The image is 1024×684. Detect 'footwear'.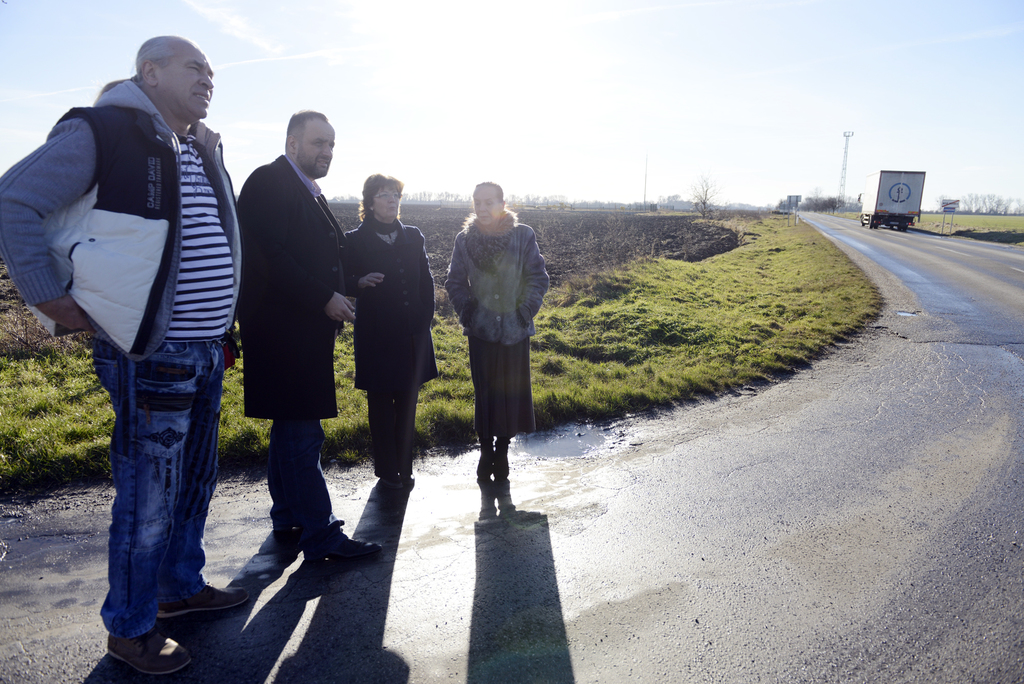
Detection: (x1=104, y1=626, x2=189, y2=681).
